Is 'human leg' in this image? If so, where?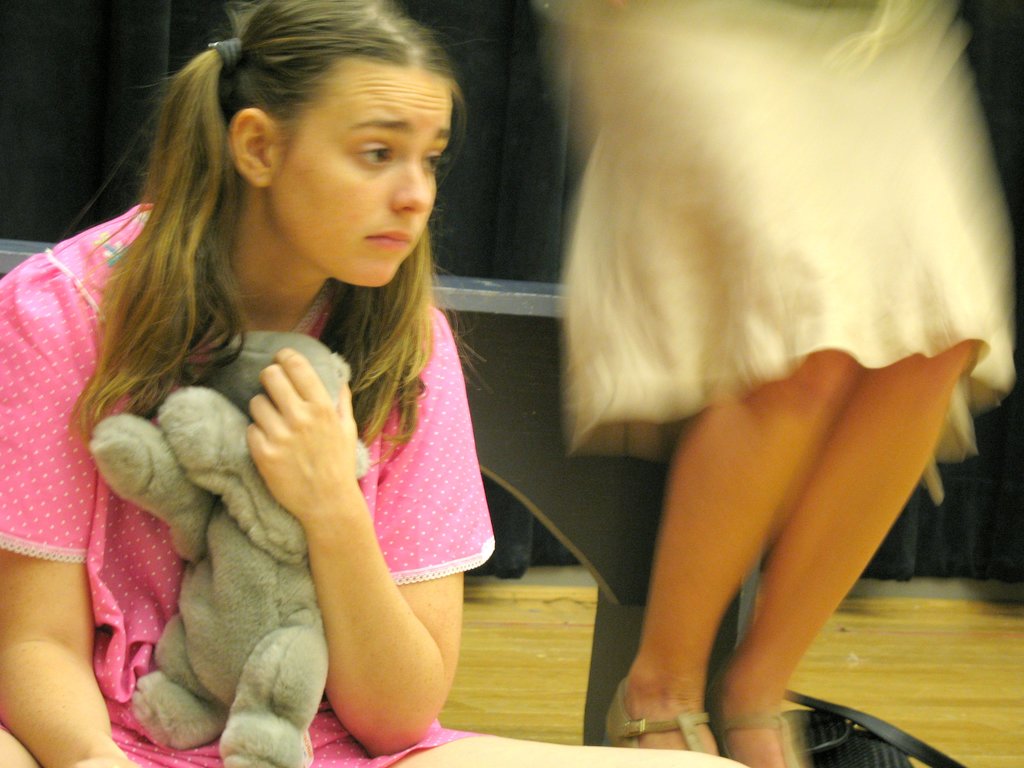
Yes, at {"x1": 0, "y1": 717, "x2": 38, "y2": 767}.
